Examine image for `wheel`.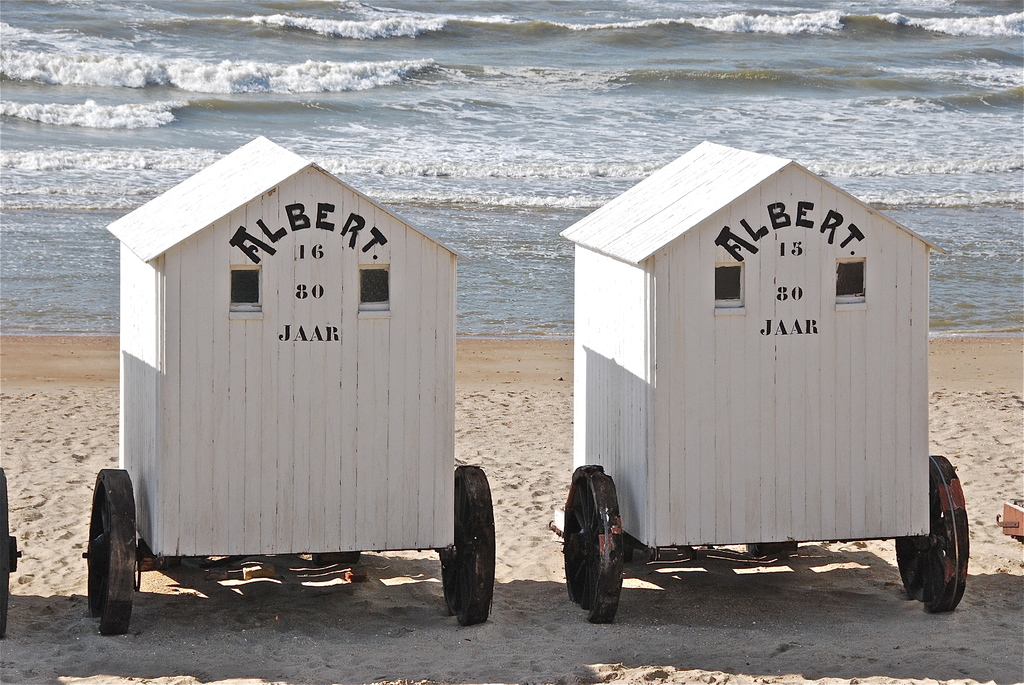
Examination result: 439 464 492 629.
